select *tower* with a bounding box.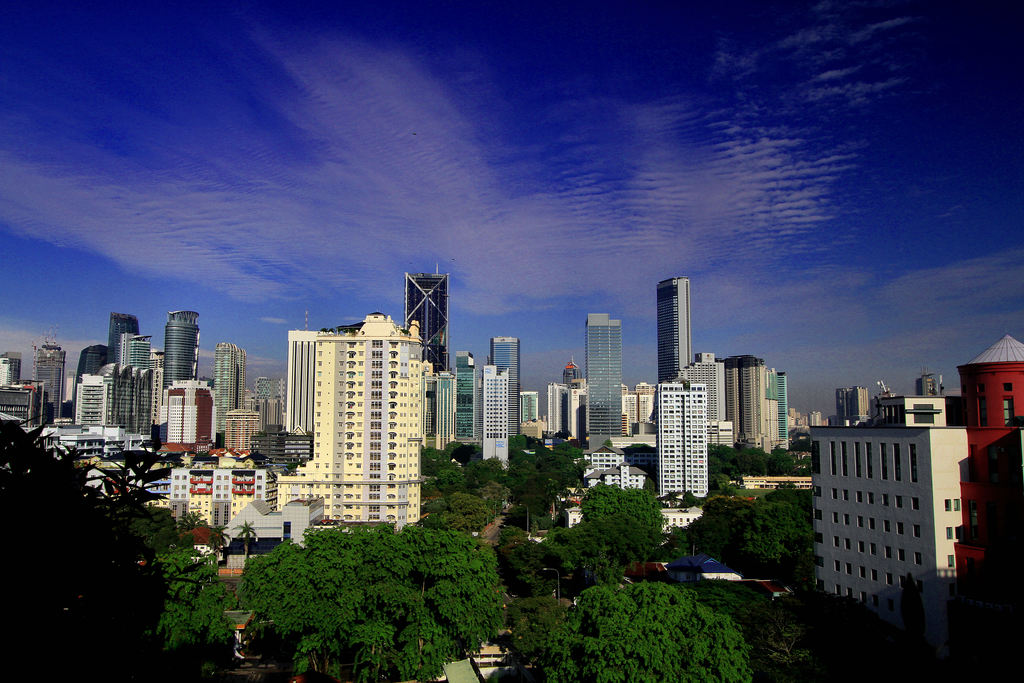
x1=654, y1=270, x2=698, y2=393.
